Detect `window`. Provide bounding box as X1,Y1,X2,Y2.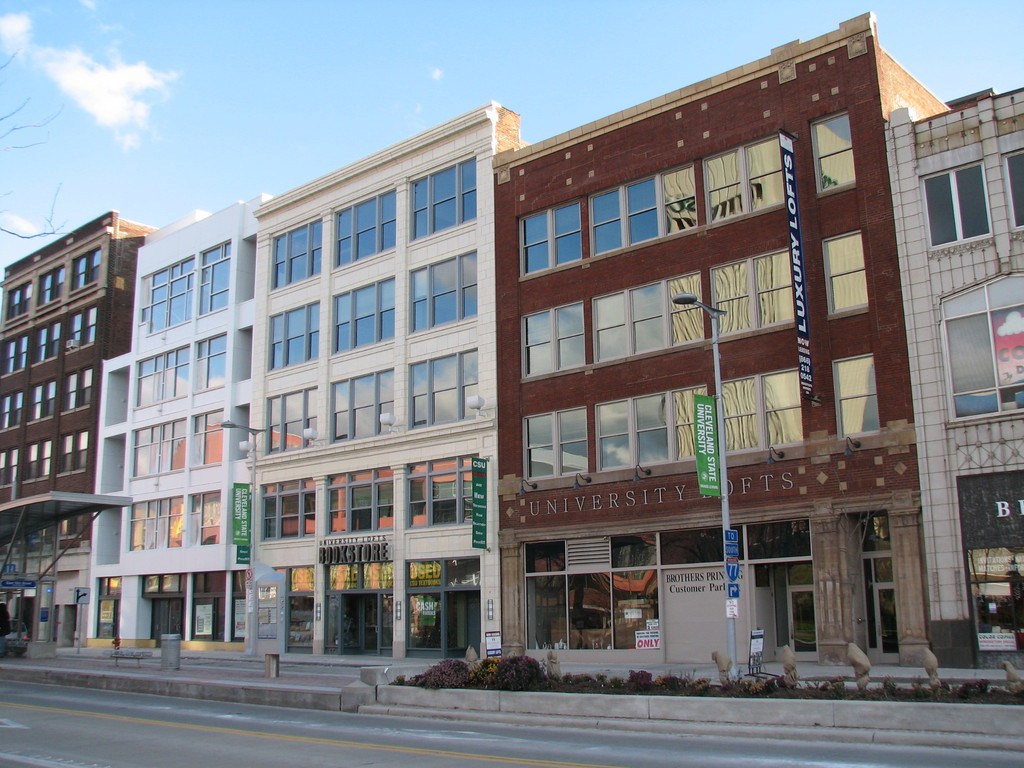
763,364,804,455.
